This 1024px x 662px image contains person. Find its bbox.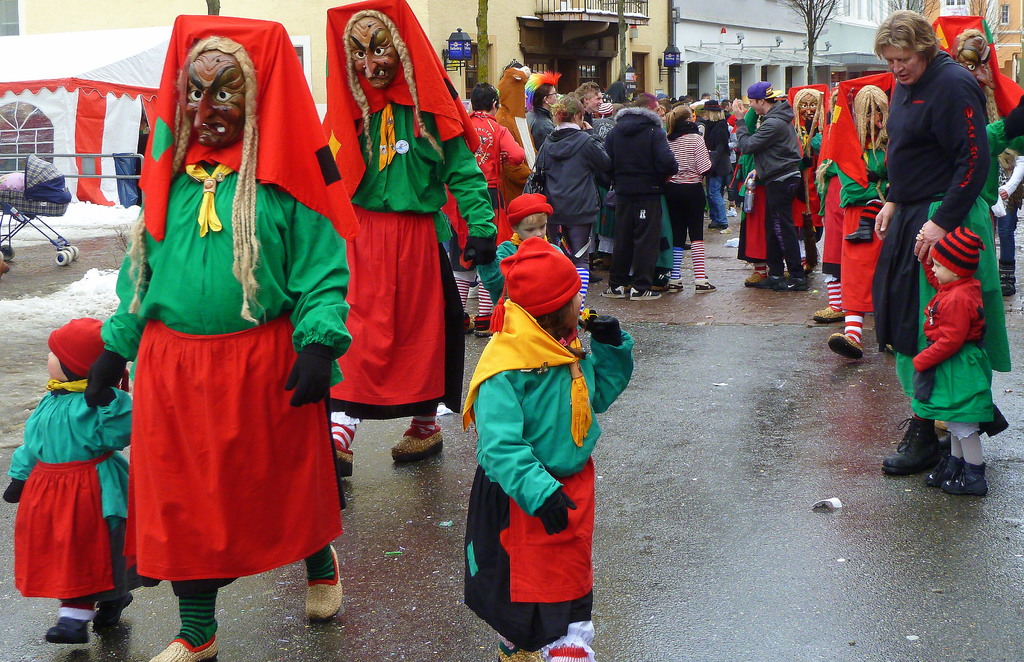
(left=646, top=109, right=710, bottom=294).
